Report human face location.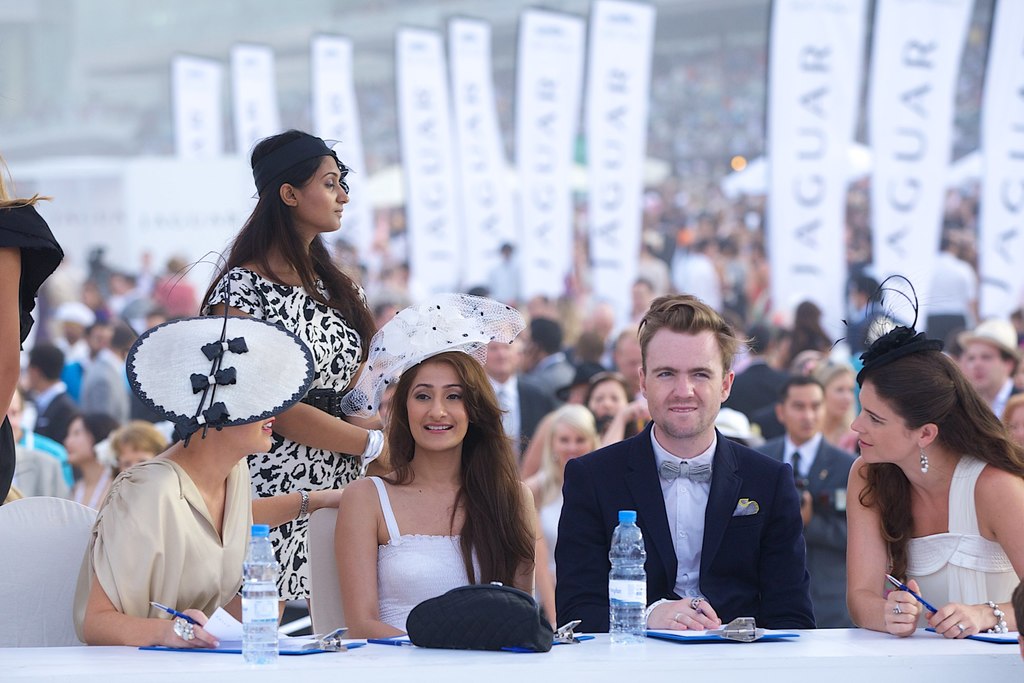
Report: [left=588, top=381, right=625, bottom=418].
